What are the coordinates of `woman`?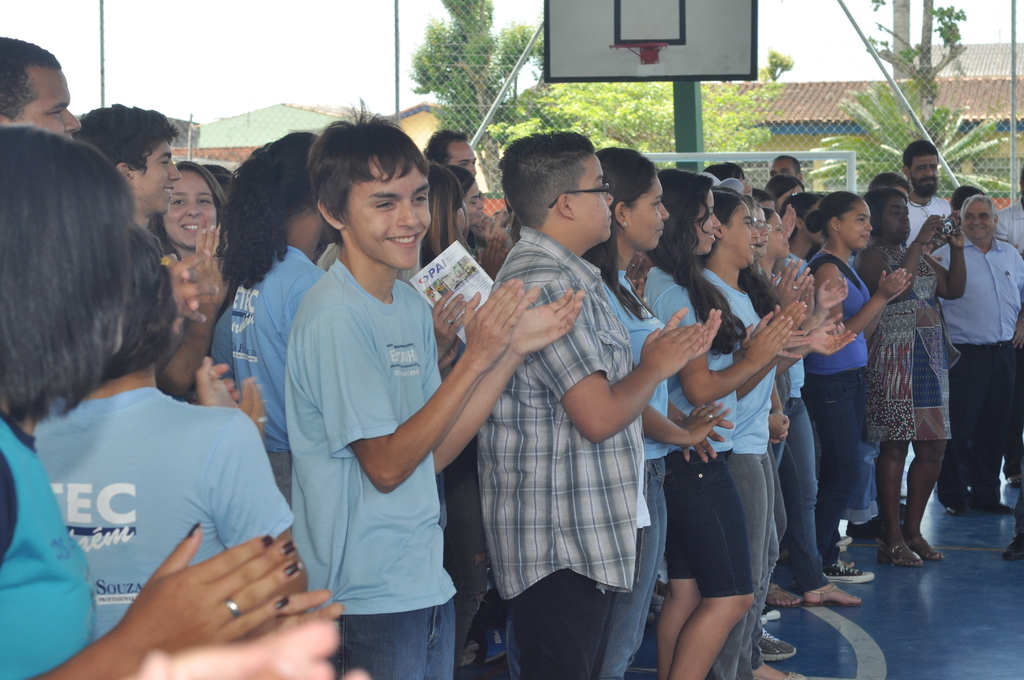
pyautogui.locateOnScreen(589, 156, 696, 668).
